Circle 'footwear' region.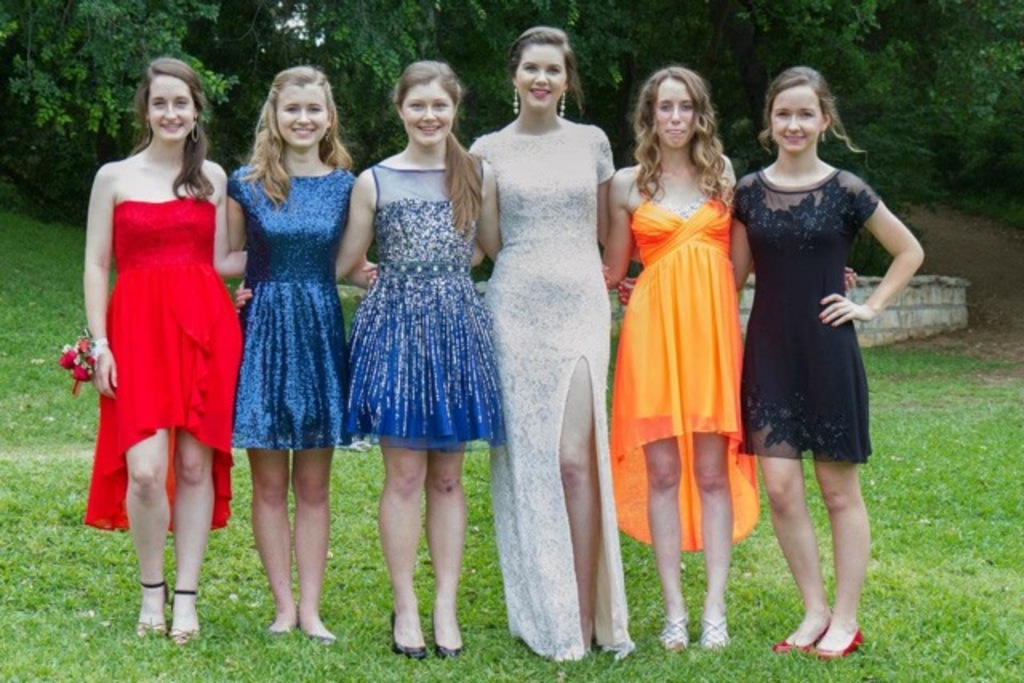
Region: <region>384, 608, 426, 667</region>.
